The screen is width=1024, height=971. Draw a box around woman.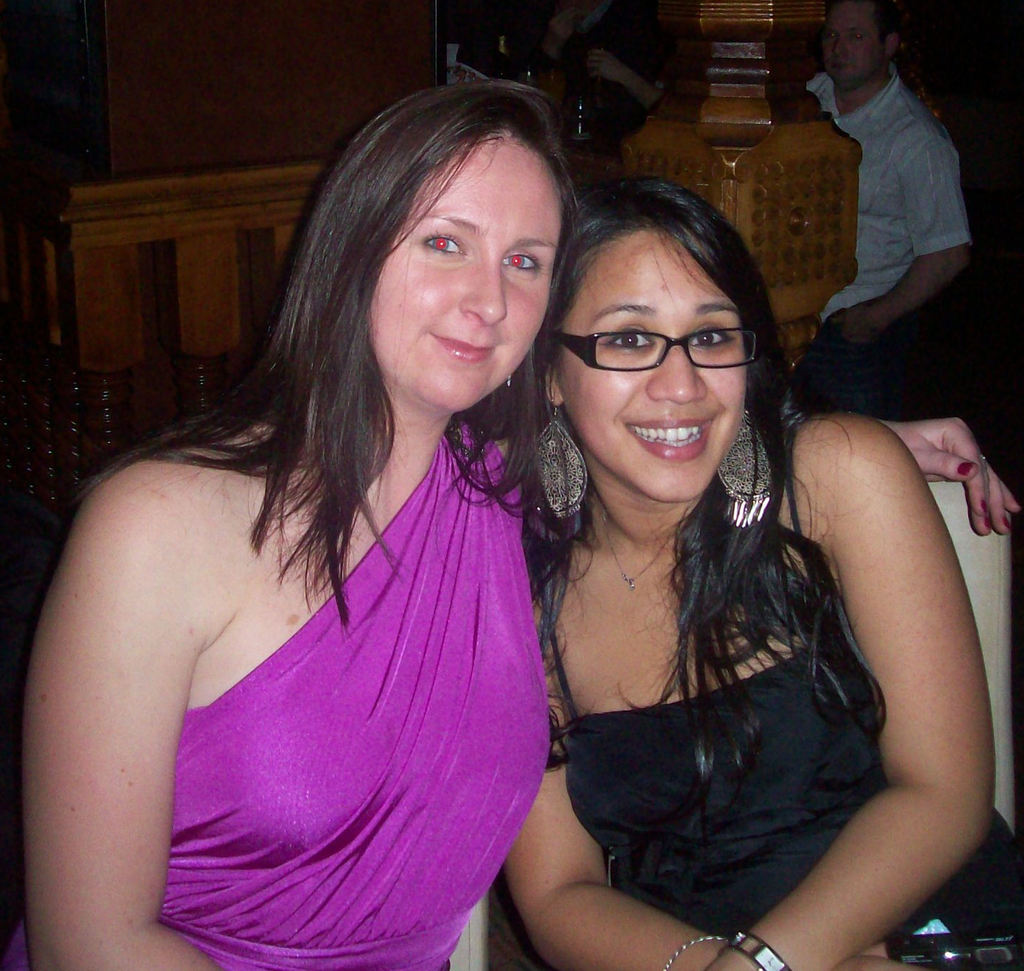
[19,76,1019,970].
